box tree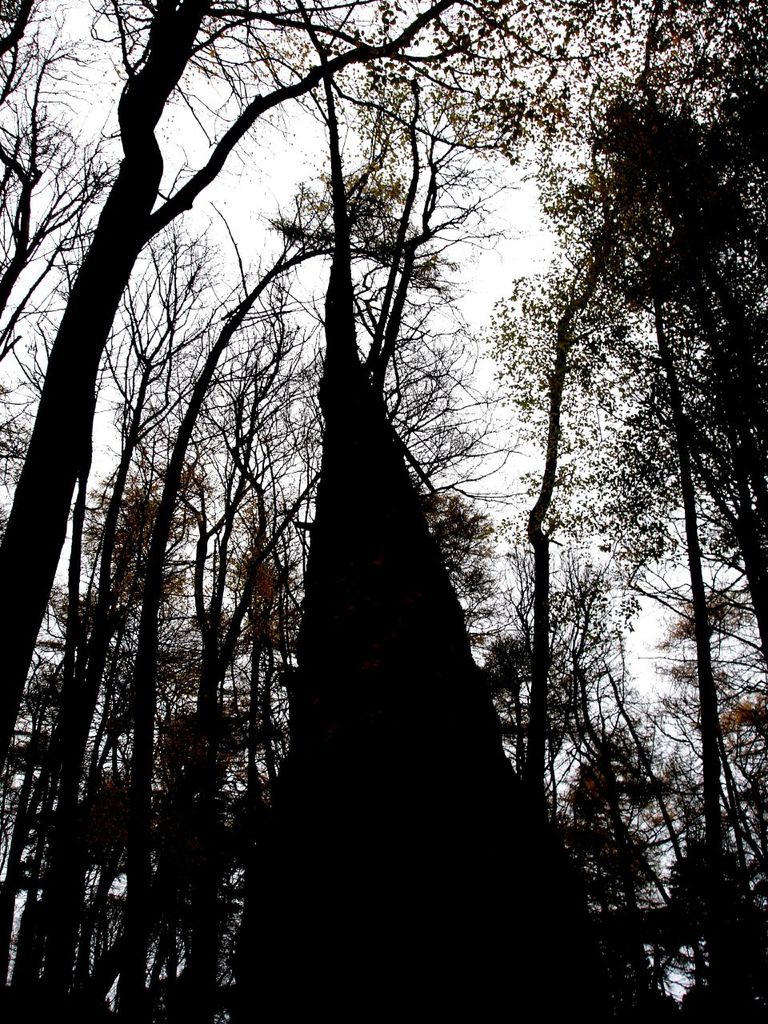
x1=225, y1=0, x2=610, y2=1023
